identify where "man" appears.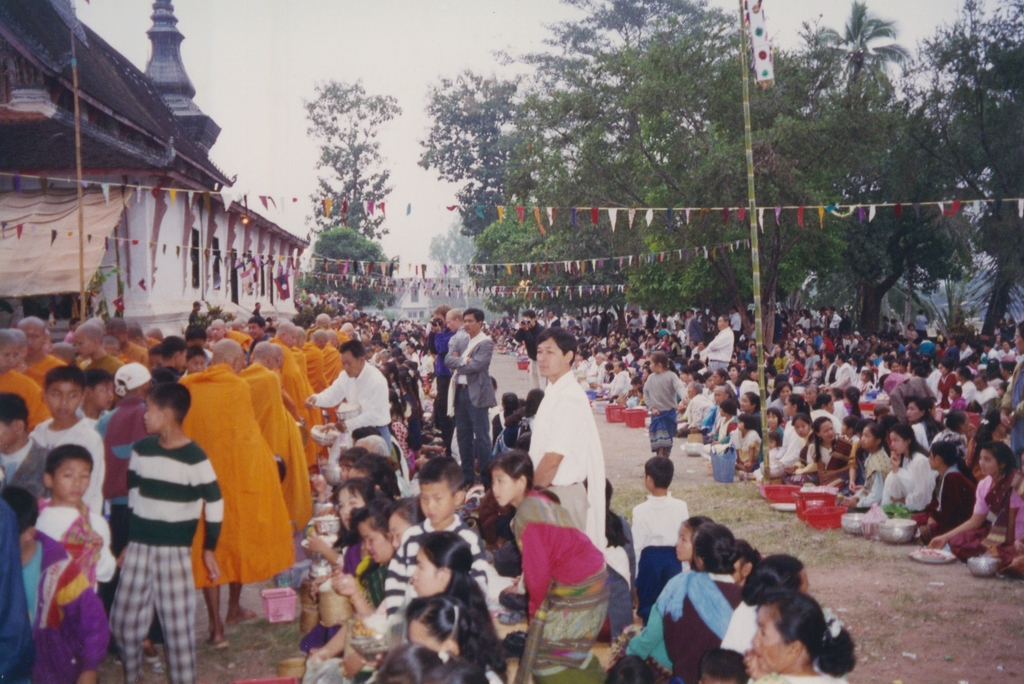
Appears at <region>440, 310, 470, 450</region>.
